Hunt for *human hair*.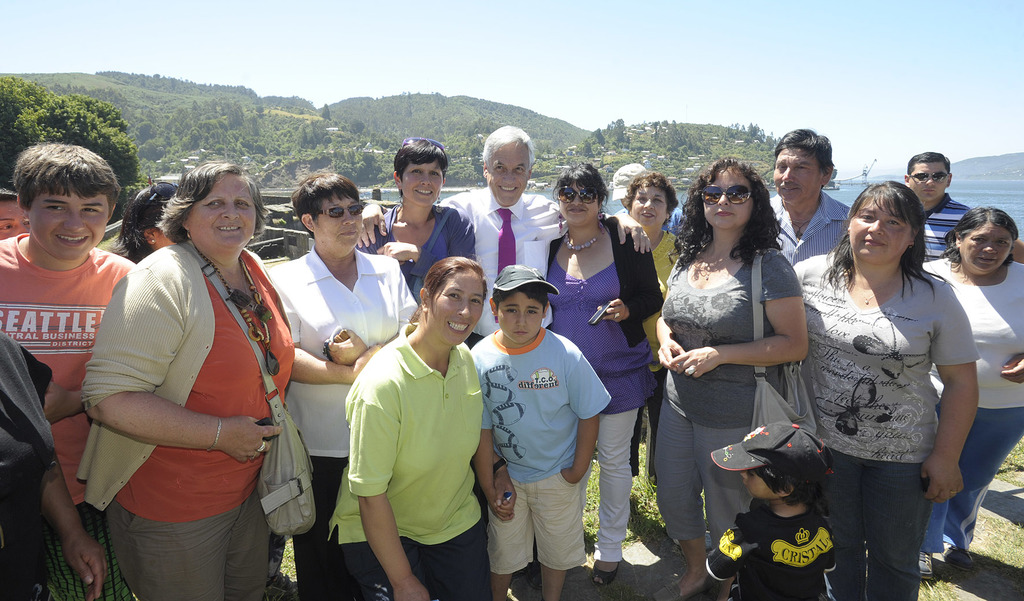
Hunted down at (624,171,679,212).
